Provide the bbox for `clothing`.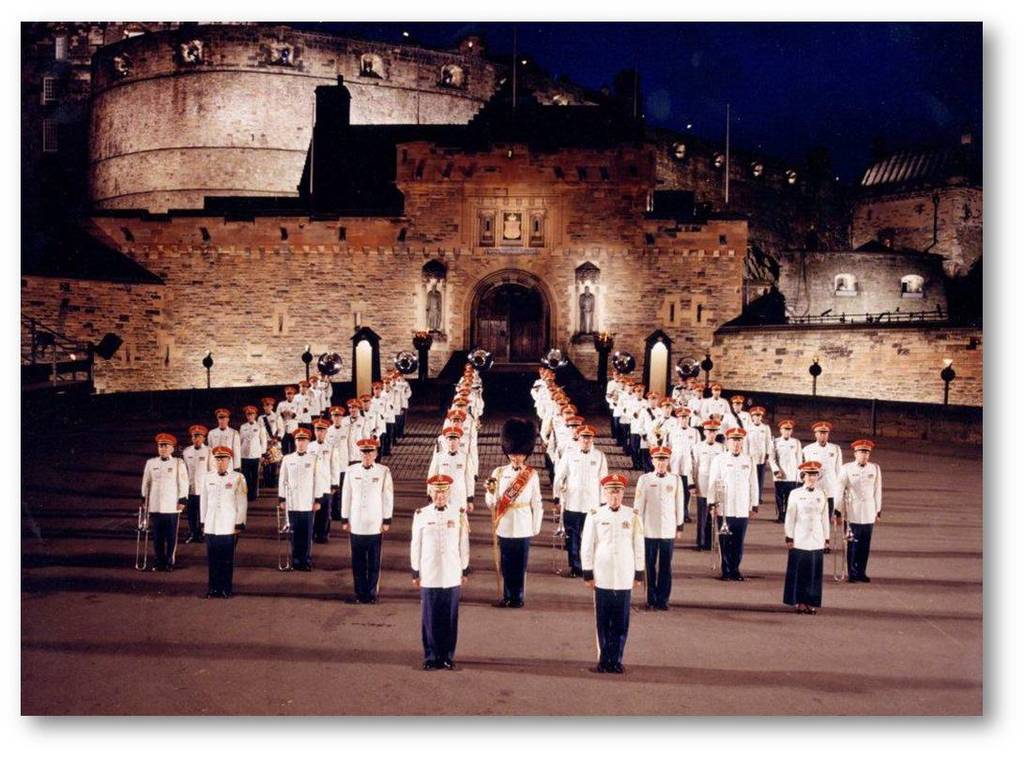
[x1=379, y1=390, x2=396, y2=432].
